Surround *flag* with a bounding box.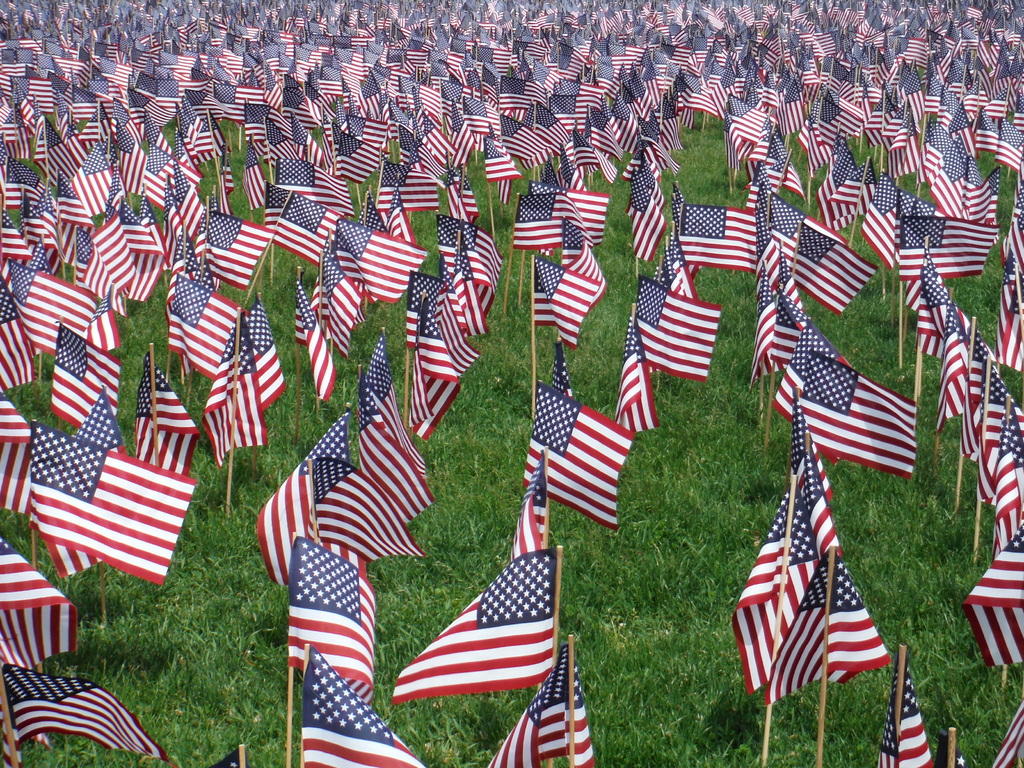
x1=104, y1=164, x2=129, y2=228.
